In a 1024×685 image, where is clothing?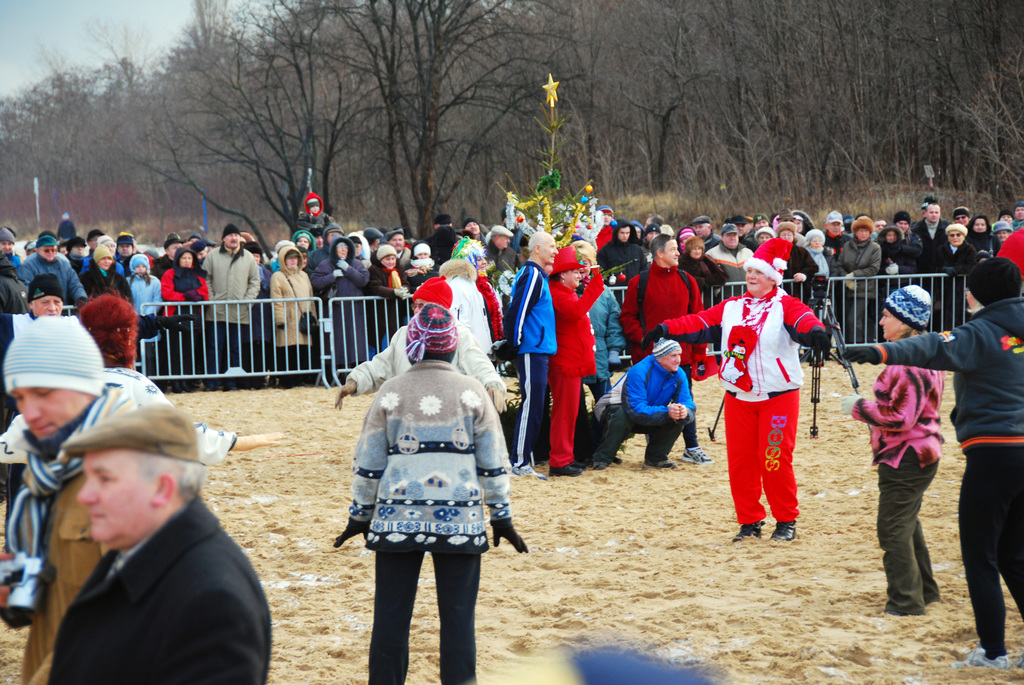
l=551, t=277, r=600, b=466.
